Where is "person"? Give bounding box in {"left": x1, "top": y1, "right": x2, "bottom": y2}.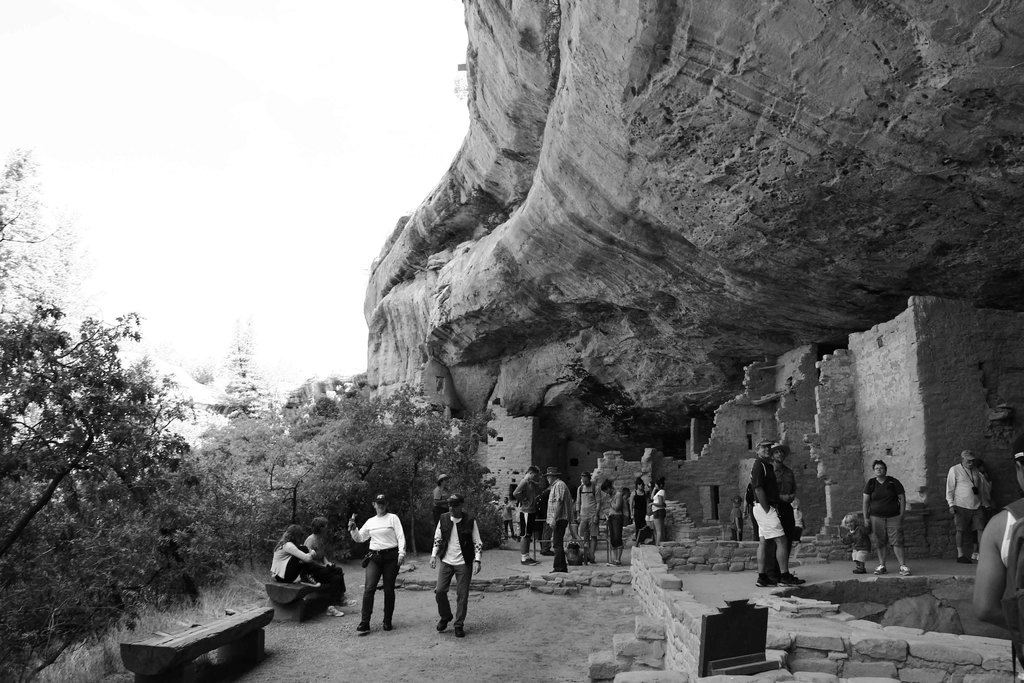
{"left": 975, "top": 439, "right": 1020, "bottom": 682}.
